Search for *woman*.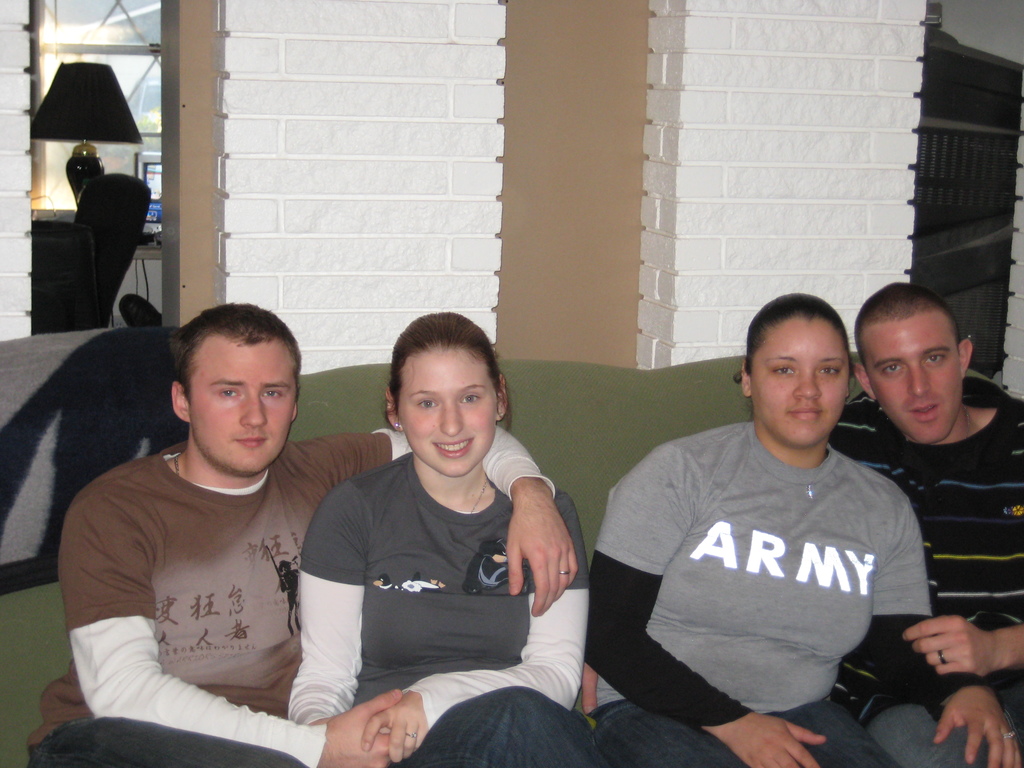
Found at {"x1": 584, "y1": 291, "x2": 1023, "y2": 767}.
